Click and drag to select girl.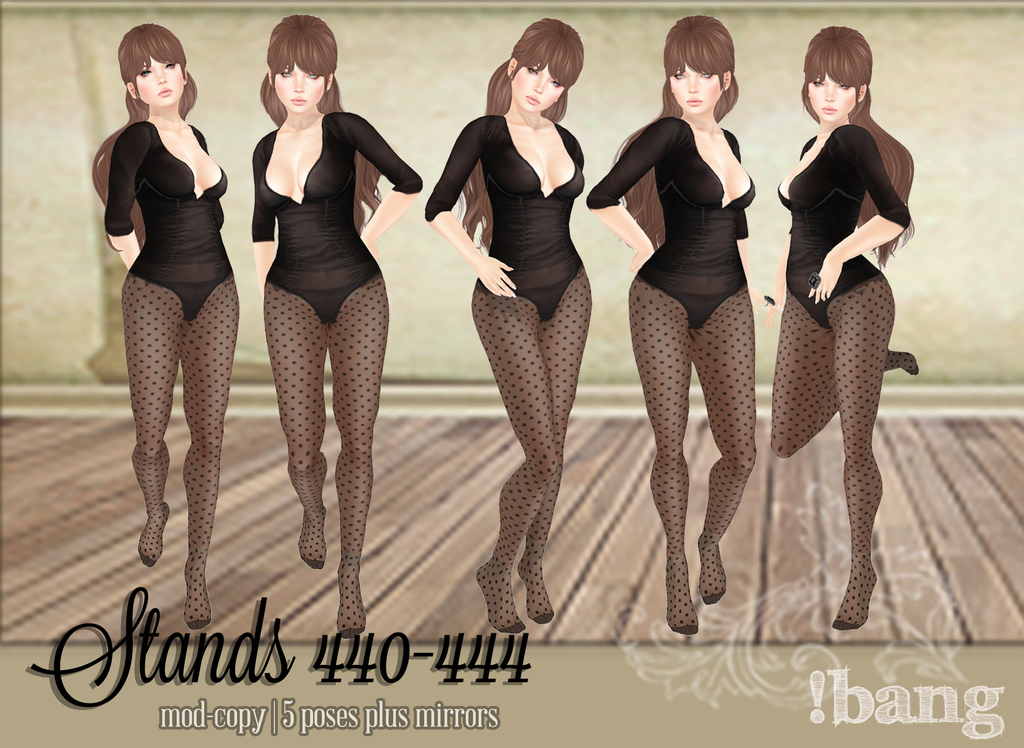
Selection: bbox=[421, 15, 595, 641].
